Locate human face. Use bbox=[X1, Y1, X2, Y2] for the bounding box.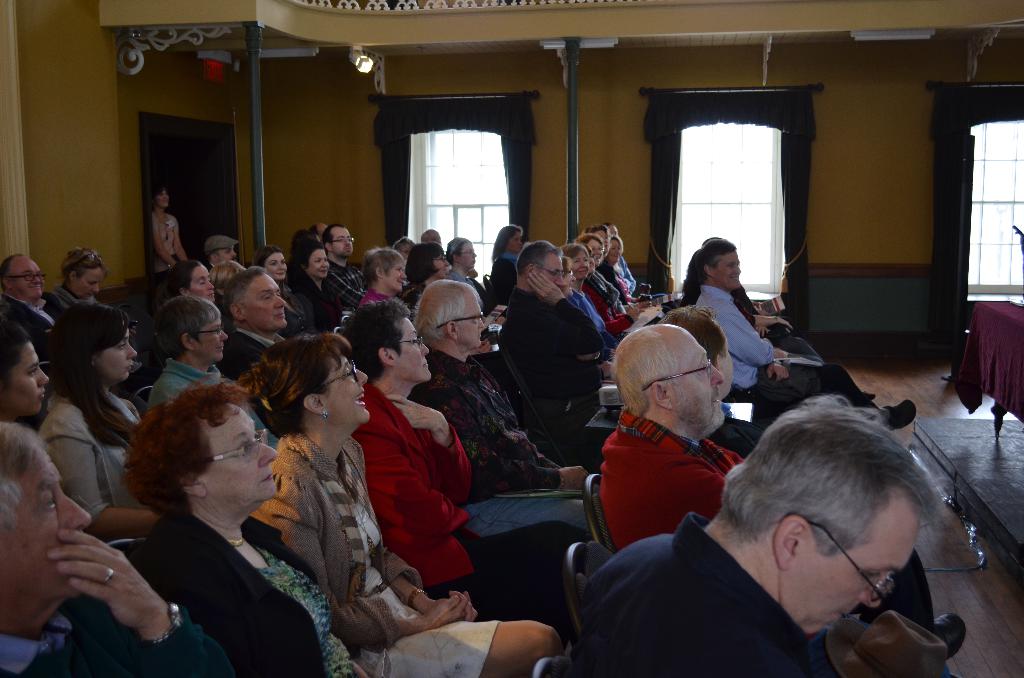
bbox=[666, 341, 724, 427].
